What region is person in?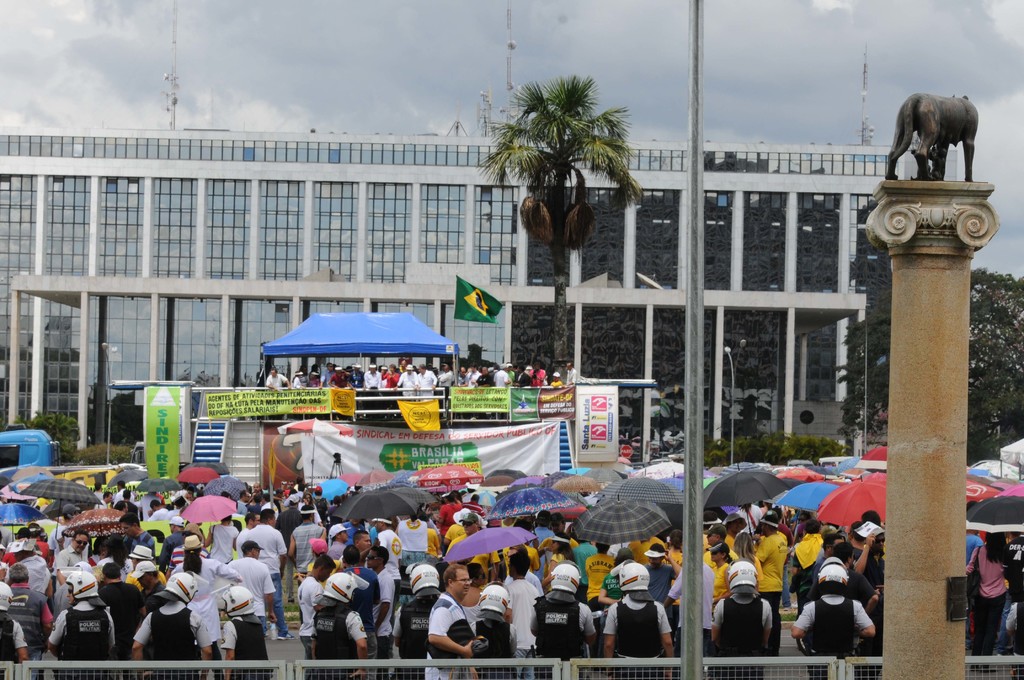
bbox=[753, 513, 788, 606].
